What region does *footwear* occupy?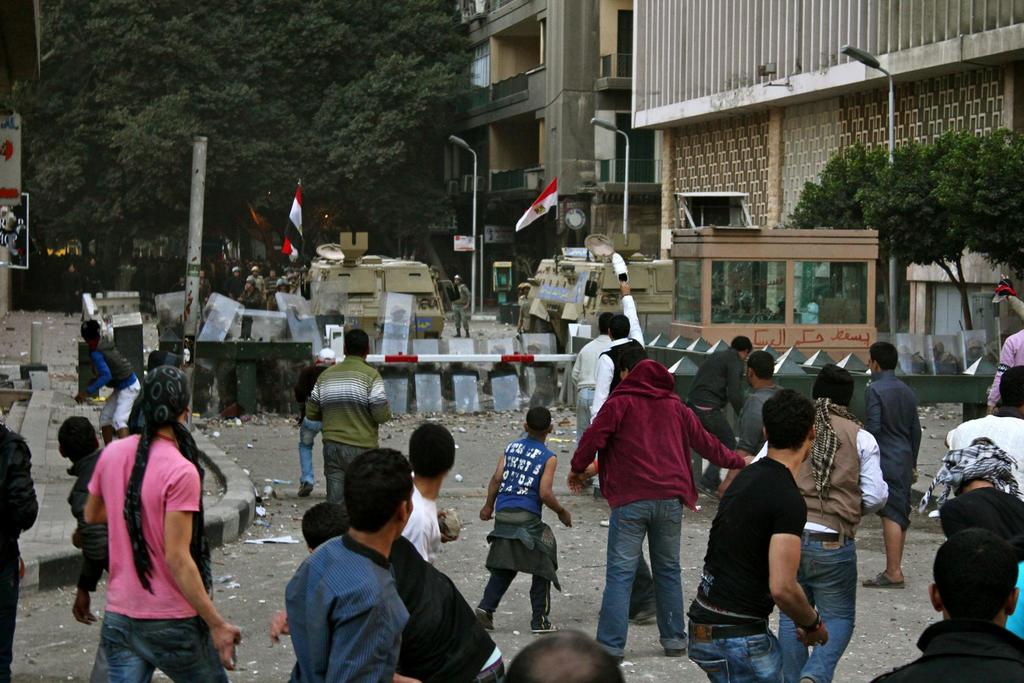
856:577:906:591.
